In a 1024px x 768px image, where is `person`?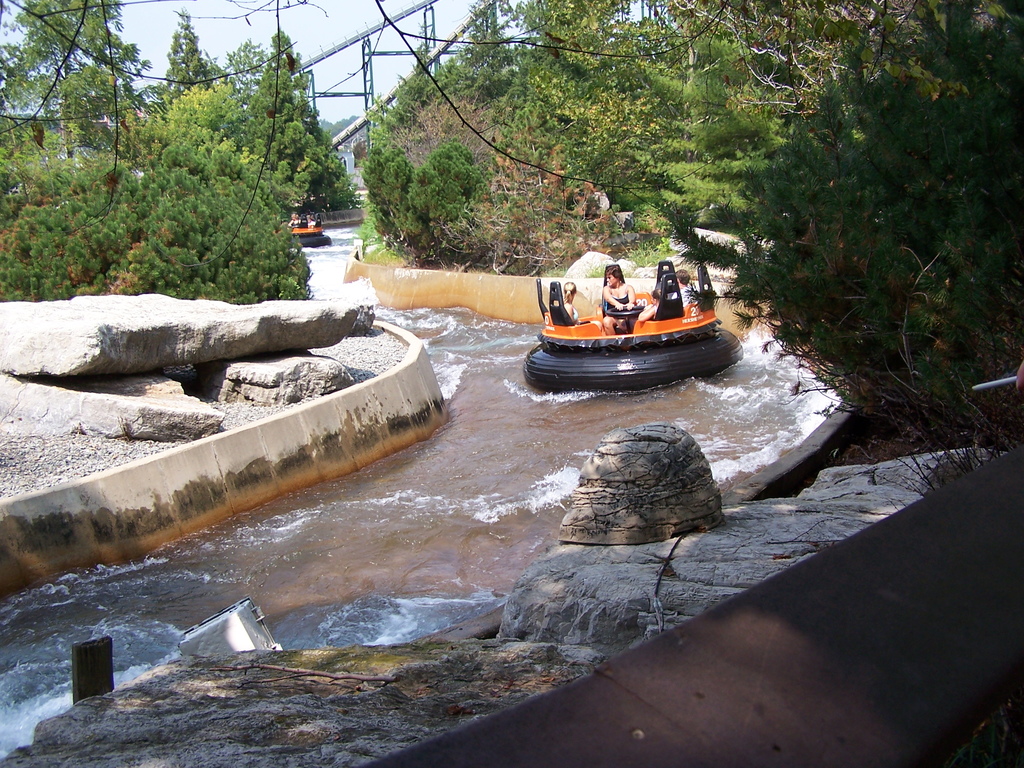
crop(599, 257, 646, 340).
